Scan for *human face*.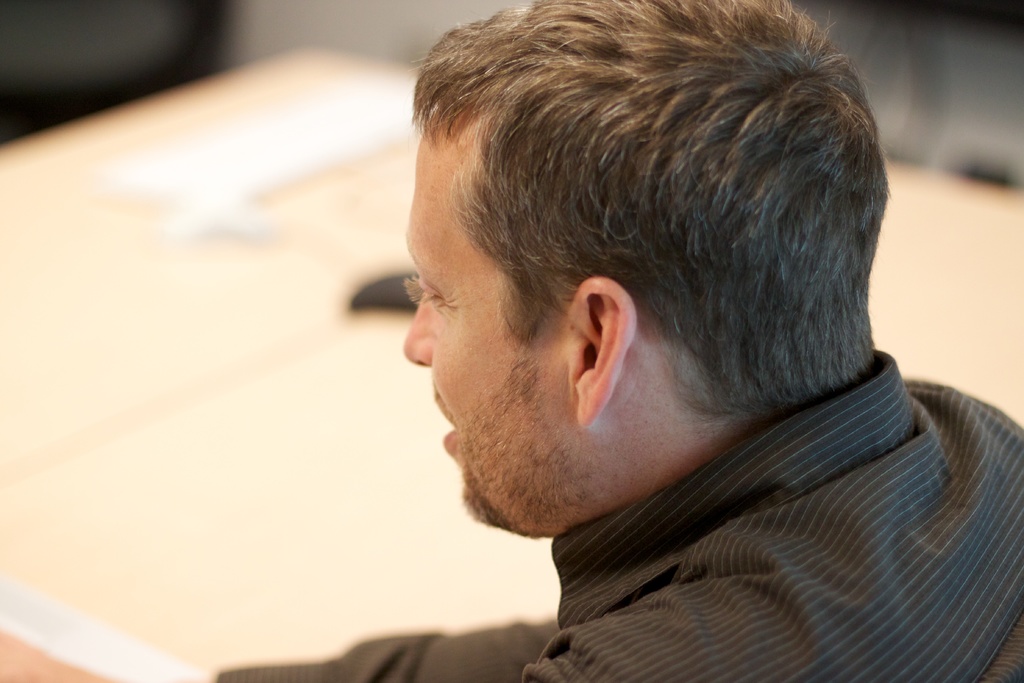
Scan result: left=405, top=103, right=566, bottom=525.
